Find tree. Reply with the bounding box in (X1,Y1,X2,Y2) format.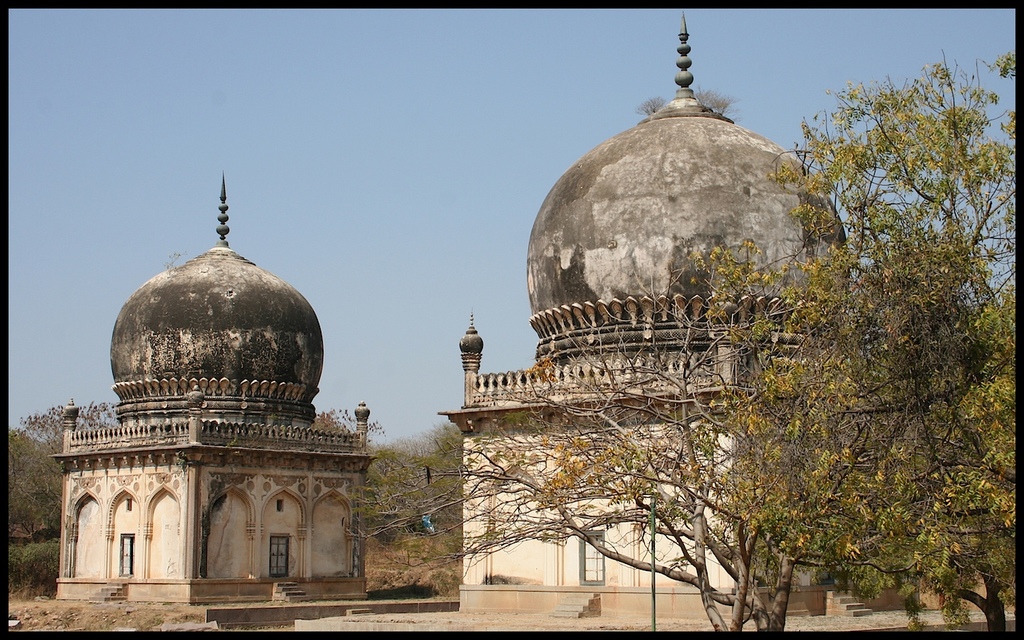
(363,421,460,546).
